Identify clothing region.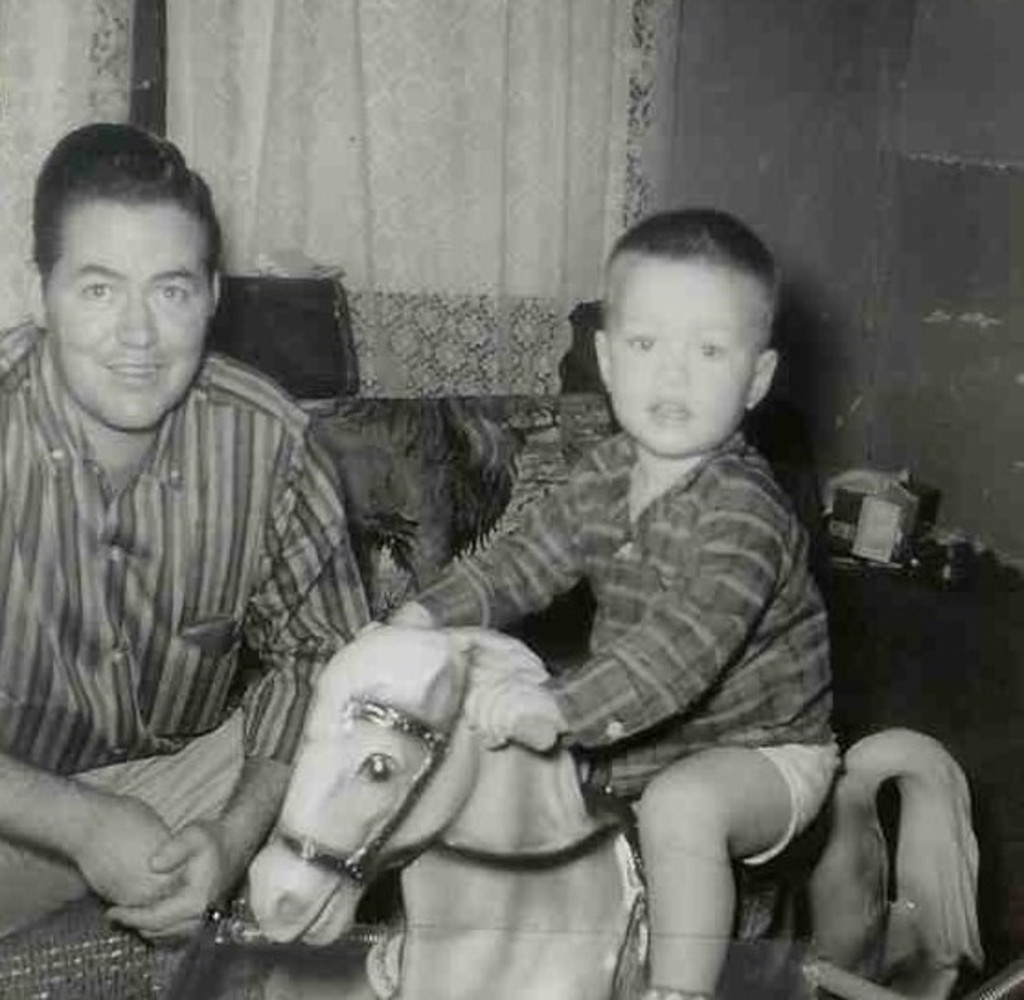
Region: <bbox>419, 436, 846, 871</bbox>.
